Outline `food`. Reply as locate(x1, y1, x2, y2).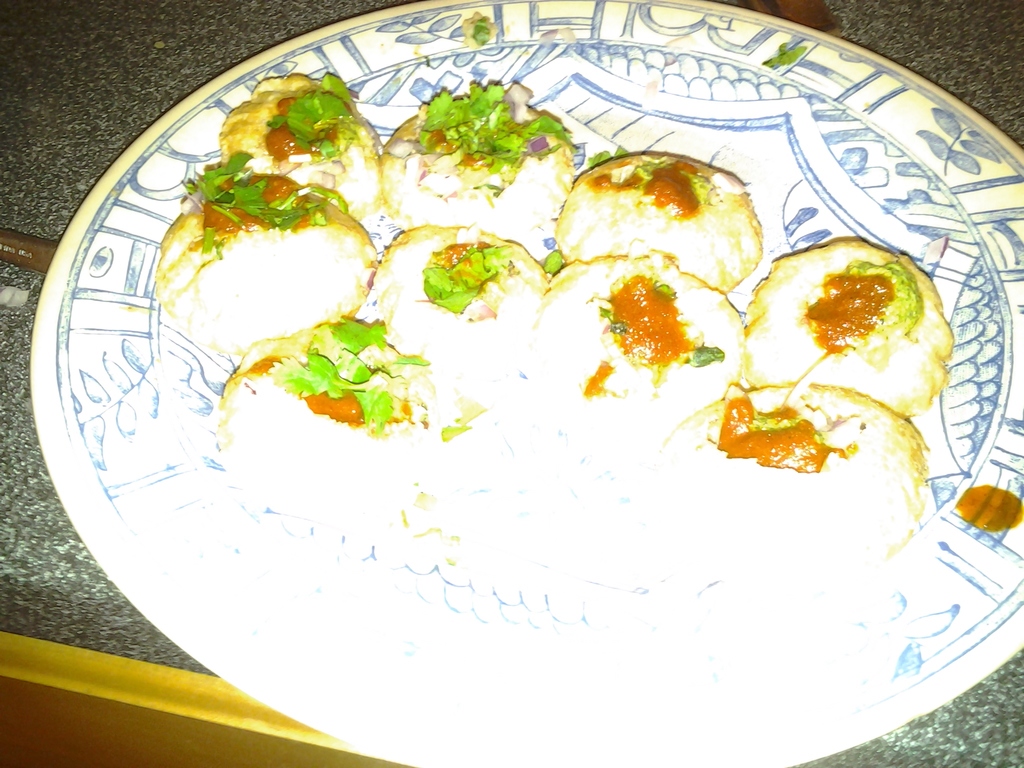
locate(535, 254, 740, 434).
